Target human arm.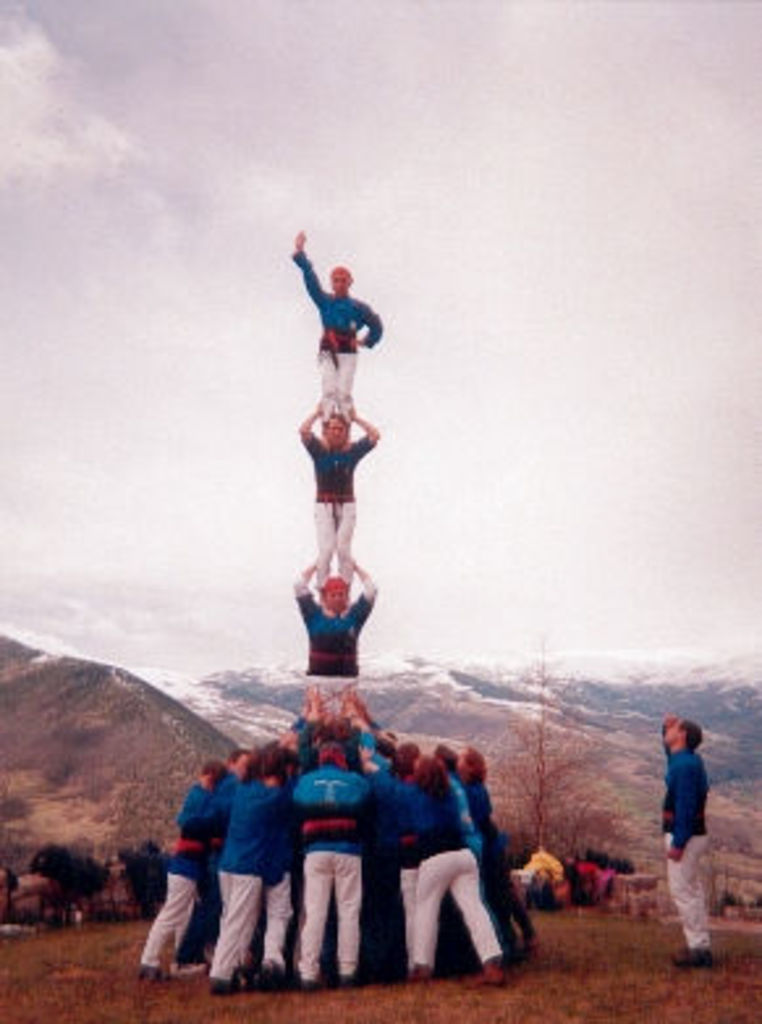
Target region: Rect(272, 676, 395, 775).
